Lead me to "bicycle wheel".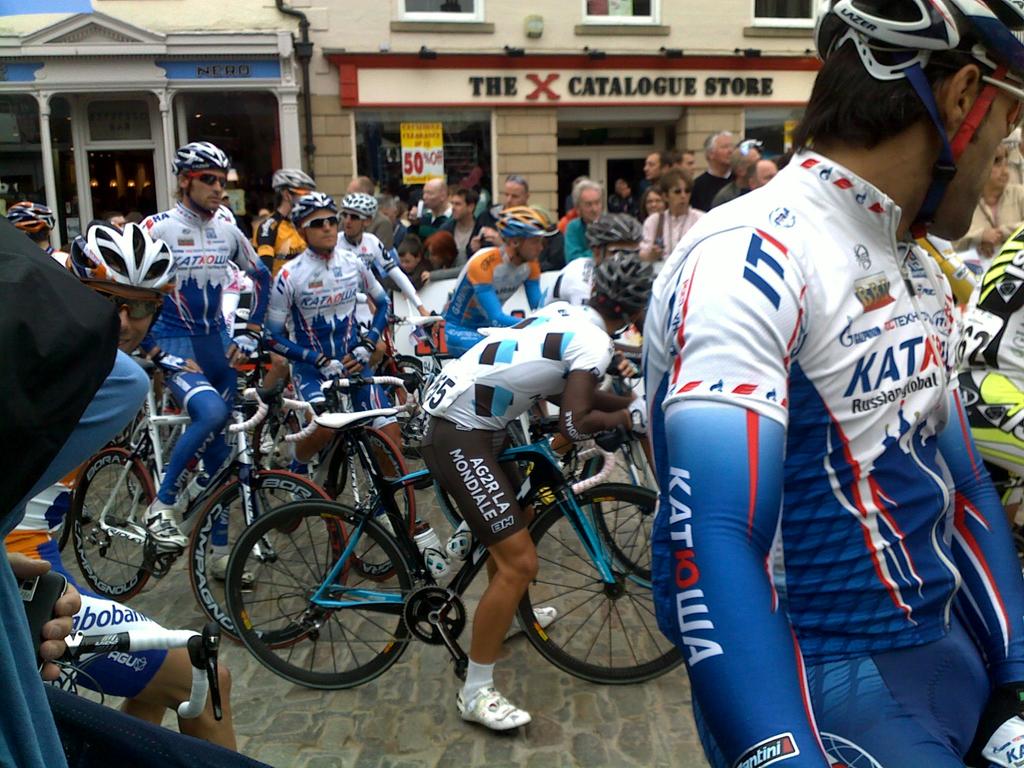
Lead to detection(119, 389, 186, 502).
